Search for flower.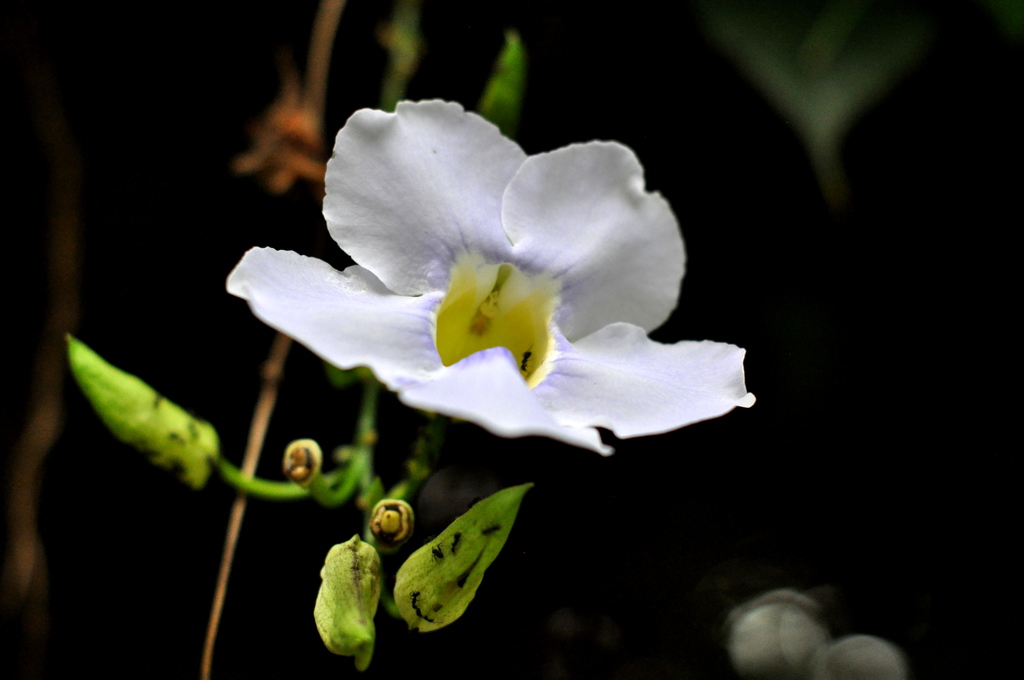
Found at <region>728, 591, 905, 679</region>.
